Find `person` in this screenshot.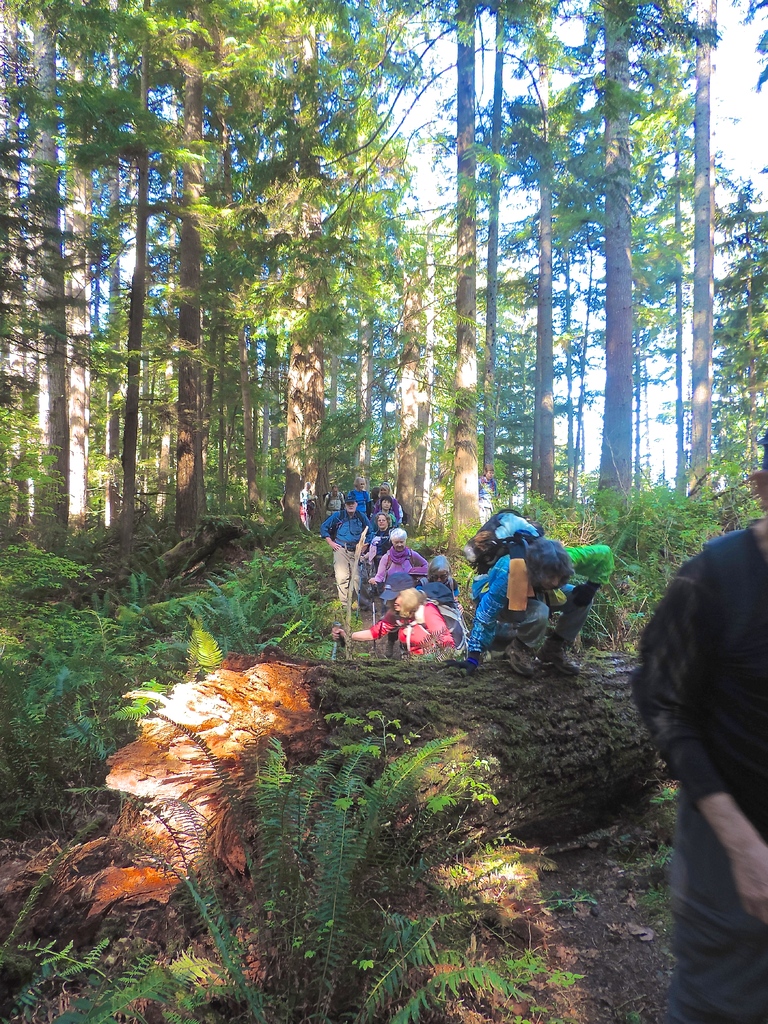
The bounding box for `person` is locate(413, 554, 468, 614).
